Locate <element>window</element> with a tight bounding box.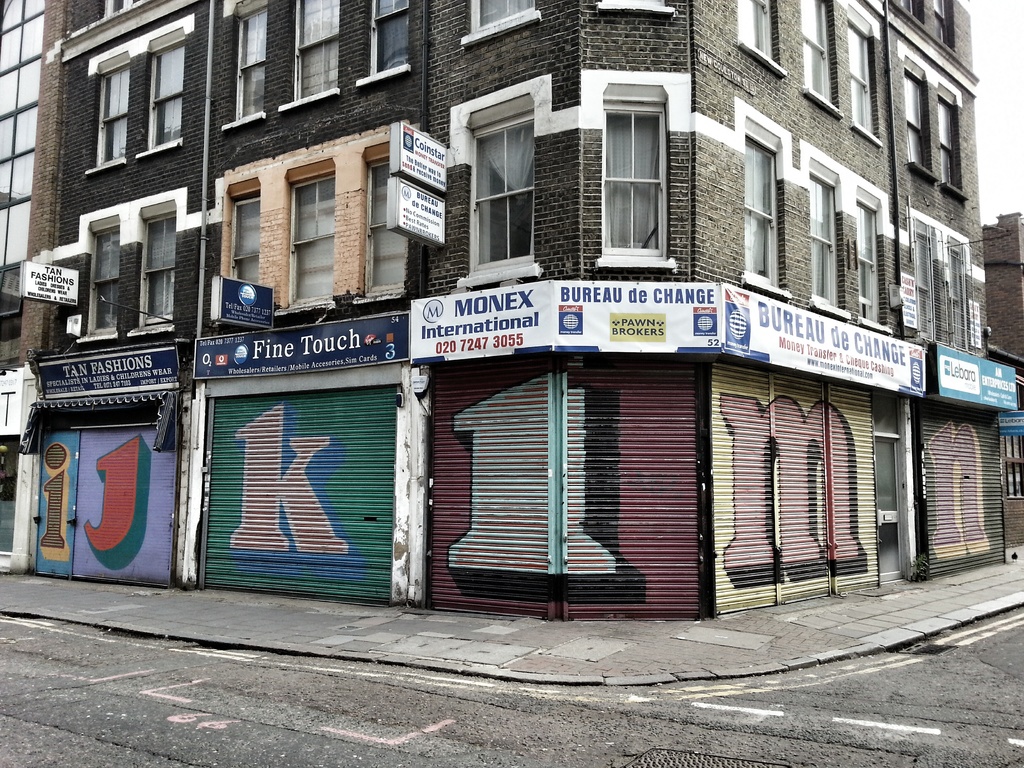
932,94,960,192.
